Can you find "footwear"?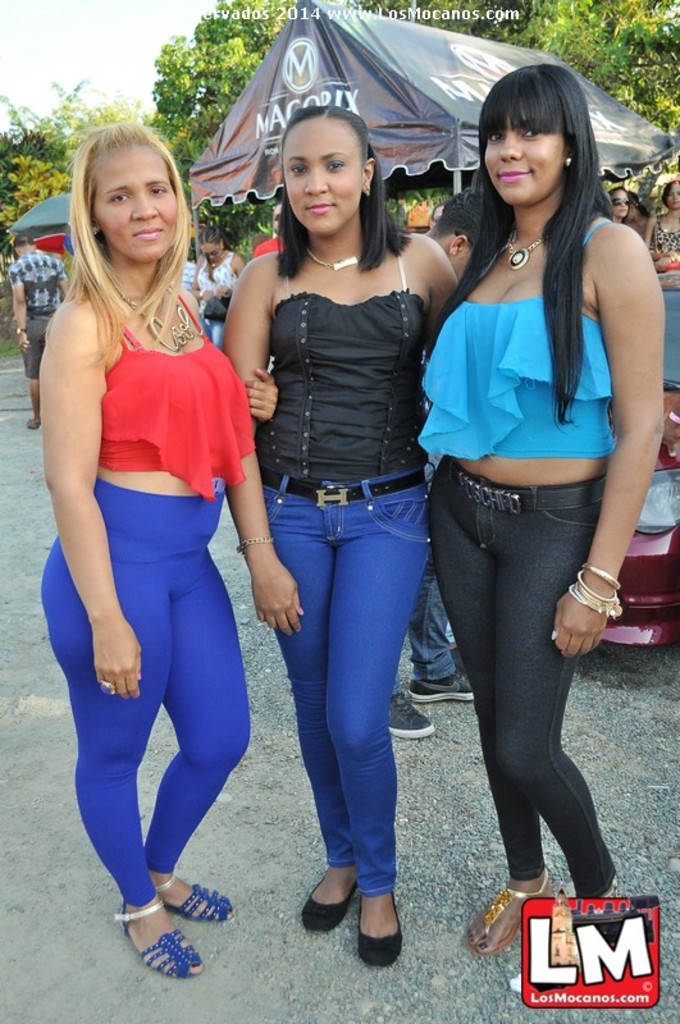
Yes, bounding box: (385,690,438,741).
